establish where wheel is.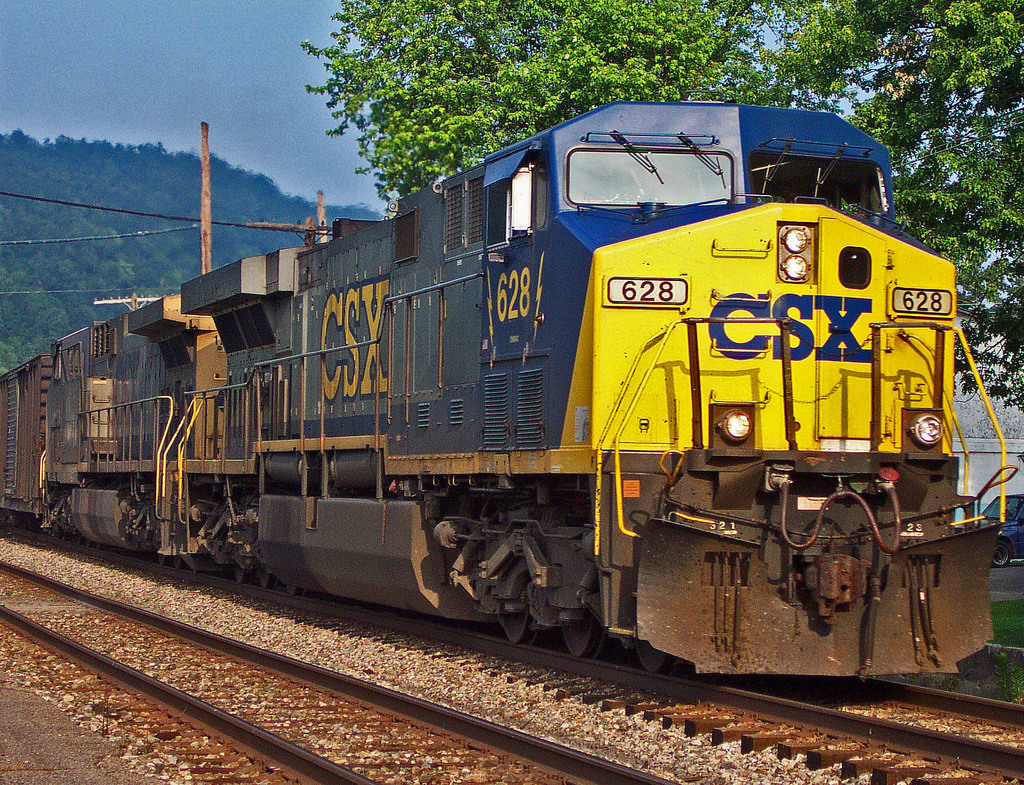
Established at box=[257, 564, 268, 591].
